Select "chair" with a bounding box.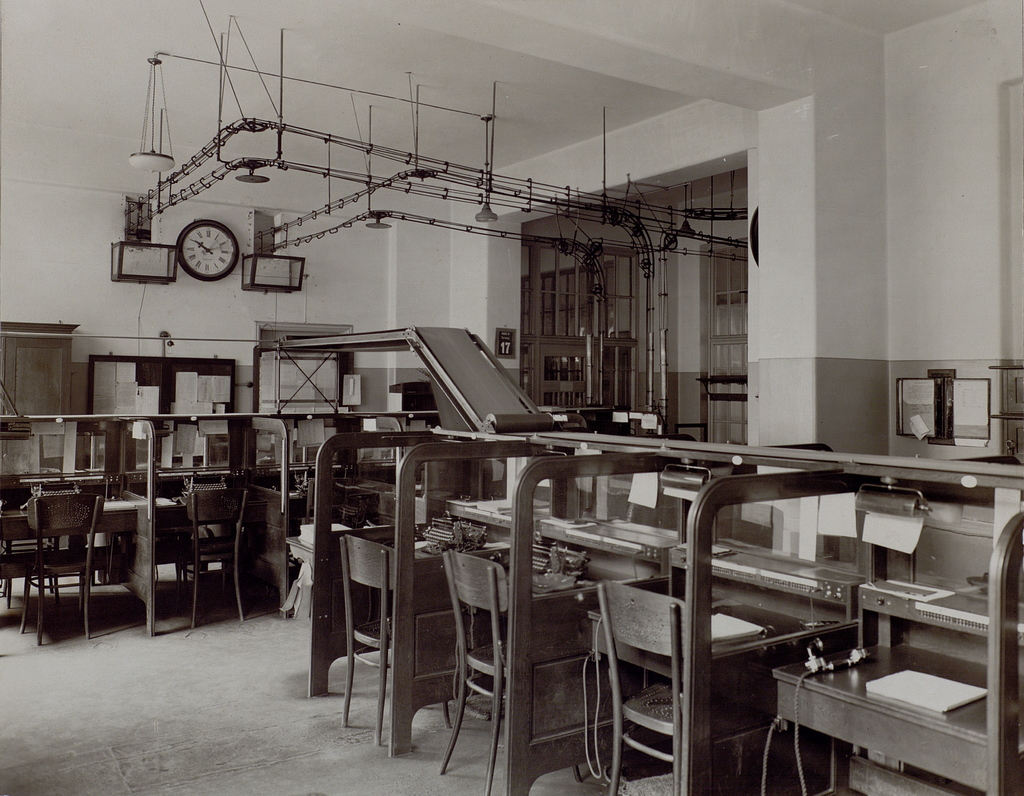
<box>10,473,151,654</box>.
